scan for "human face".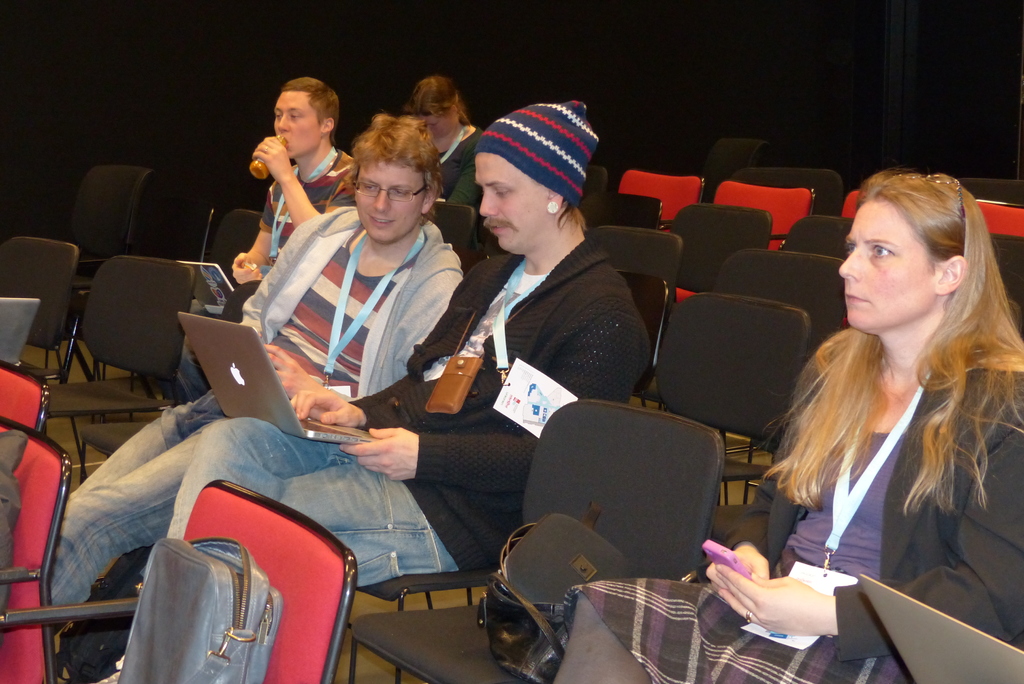
Scan result: (357,158,427,246).
